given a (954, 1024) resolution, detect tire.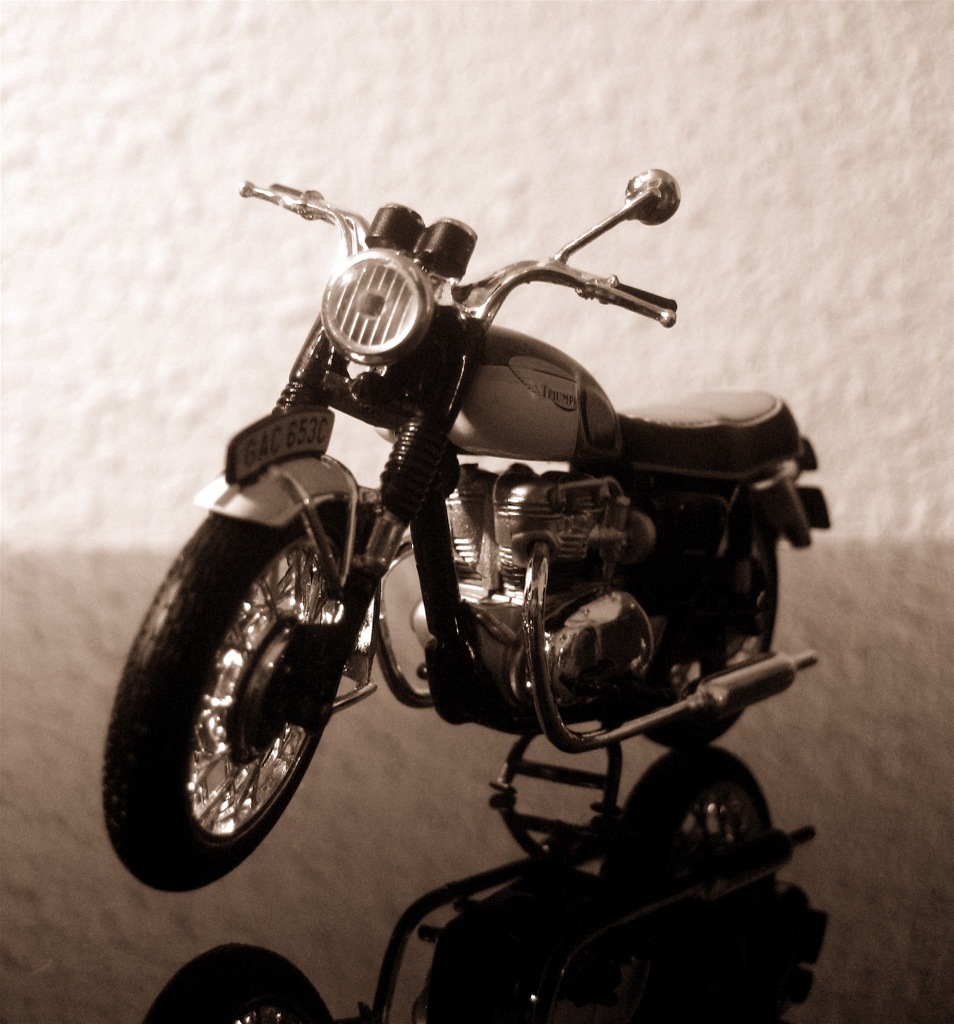
627:504:780:745.
